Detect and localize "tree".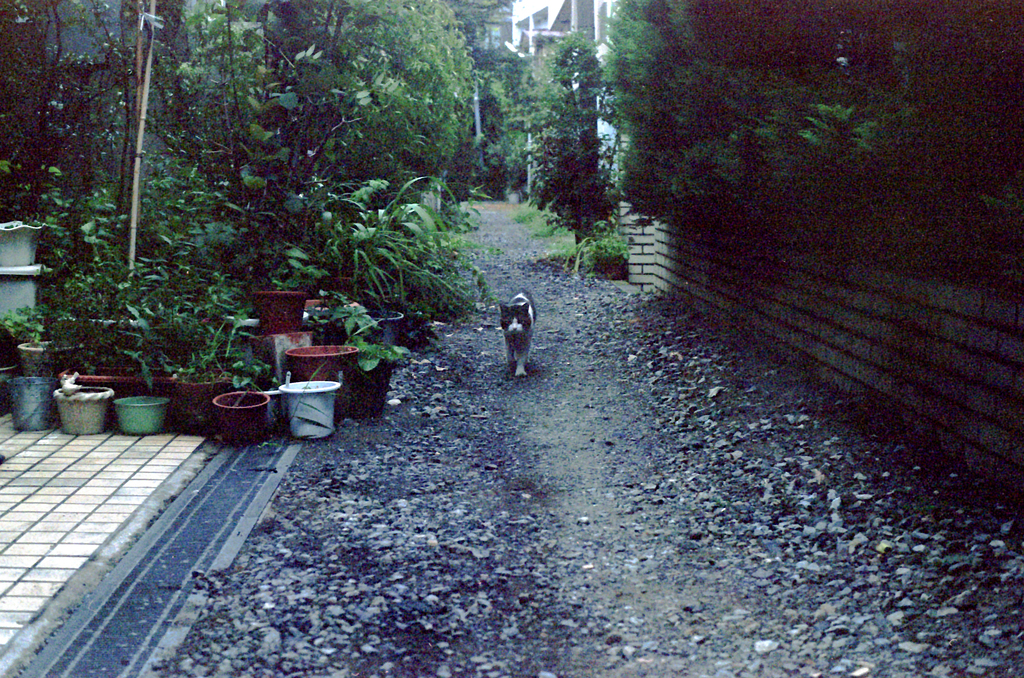
Localized at crop(32, 0, 257, 343).
